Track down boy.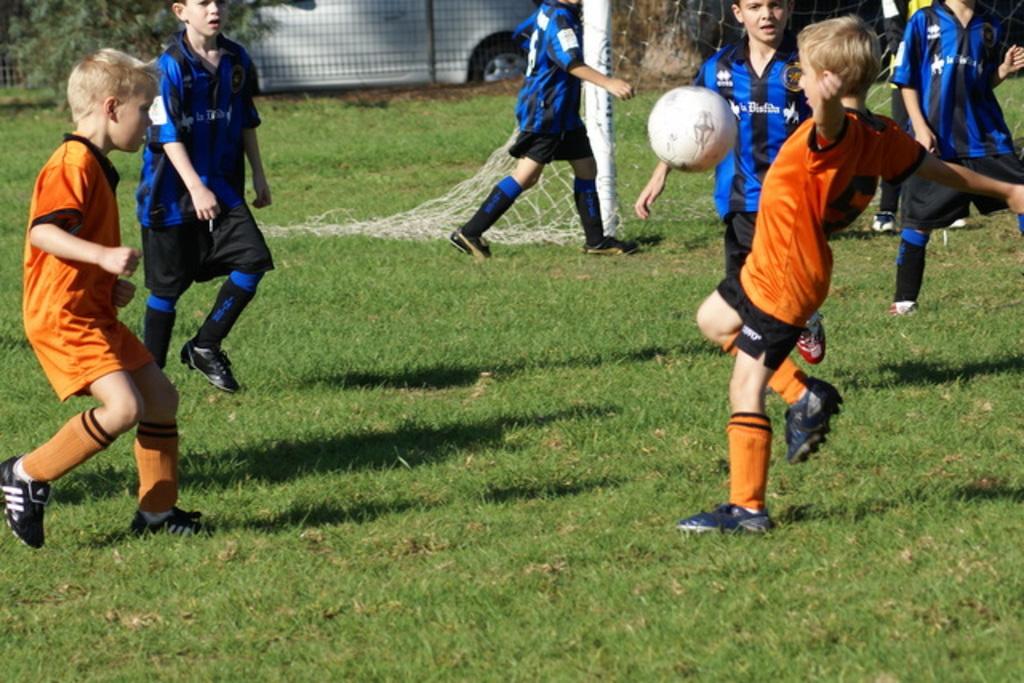
Tracked to [left=634, top=0, right=816, bottom=366].
